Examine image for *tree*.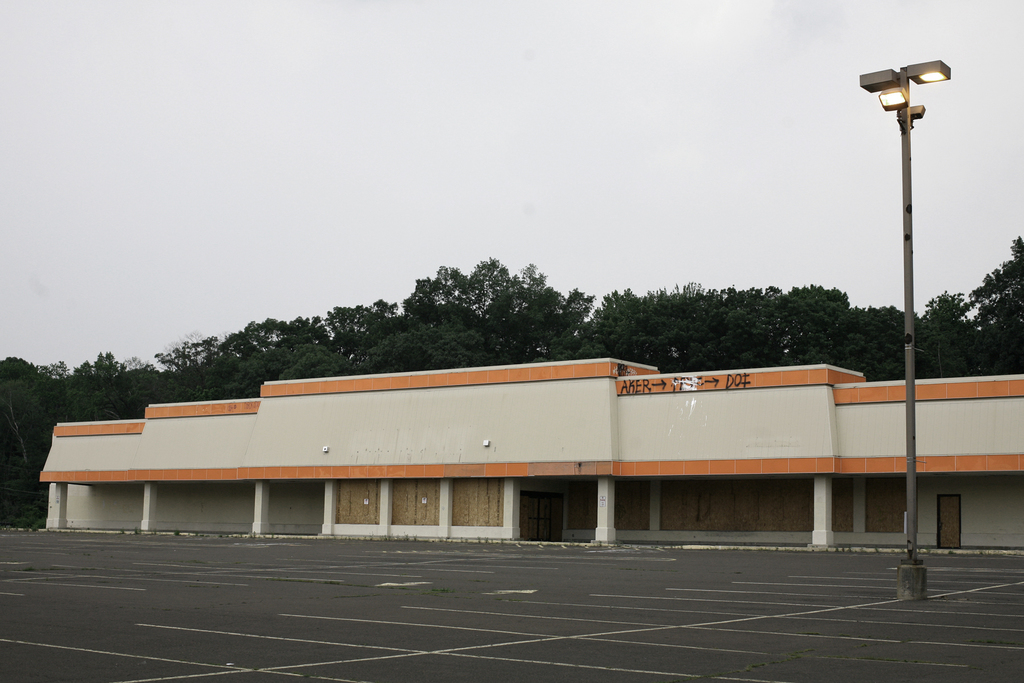
Examination result: <box>217,313,333,363</box>.
